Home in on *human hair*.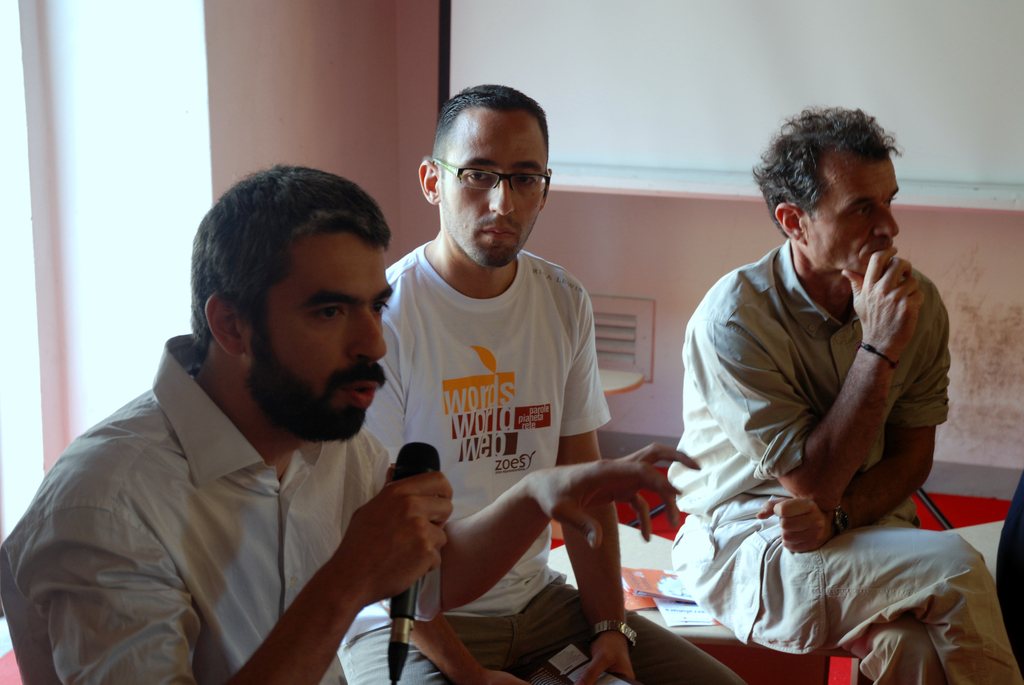
Homed in at x1=433 y1=84 x2=547 y2=168.
